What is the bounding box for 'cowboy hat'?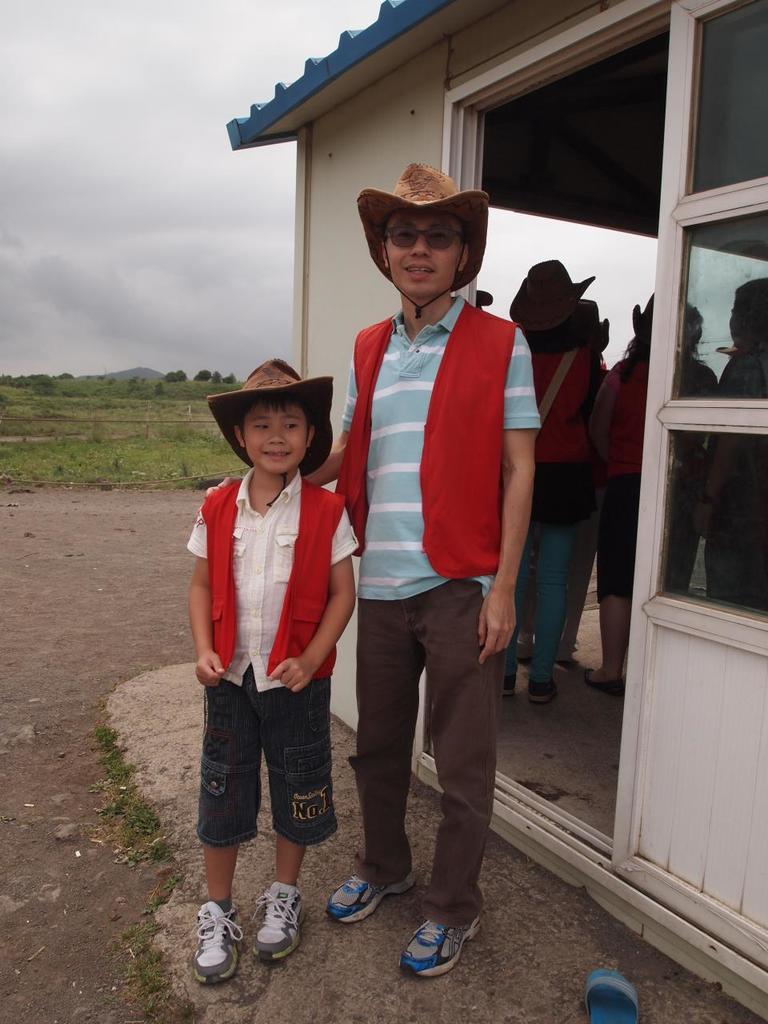
left=503, top=257, right=598, bottom=324.
